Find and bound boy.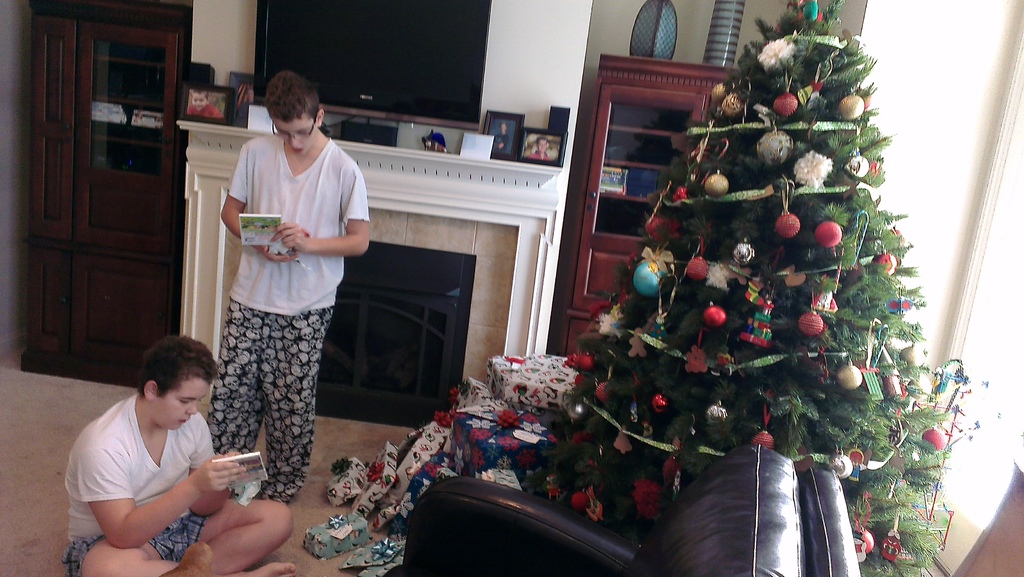
Bound: {"x1": 74, "y1": 319, "x2": 289, "y2": 564}.
